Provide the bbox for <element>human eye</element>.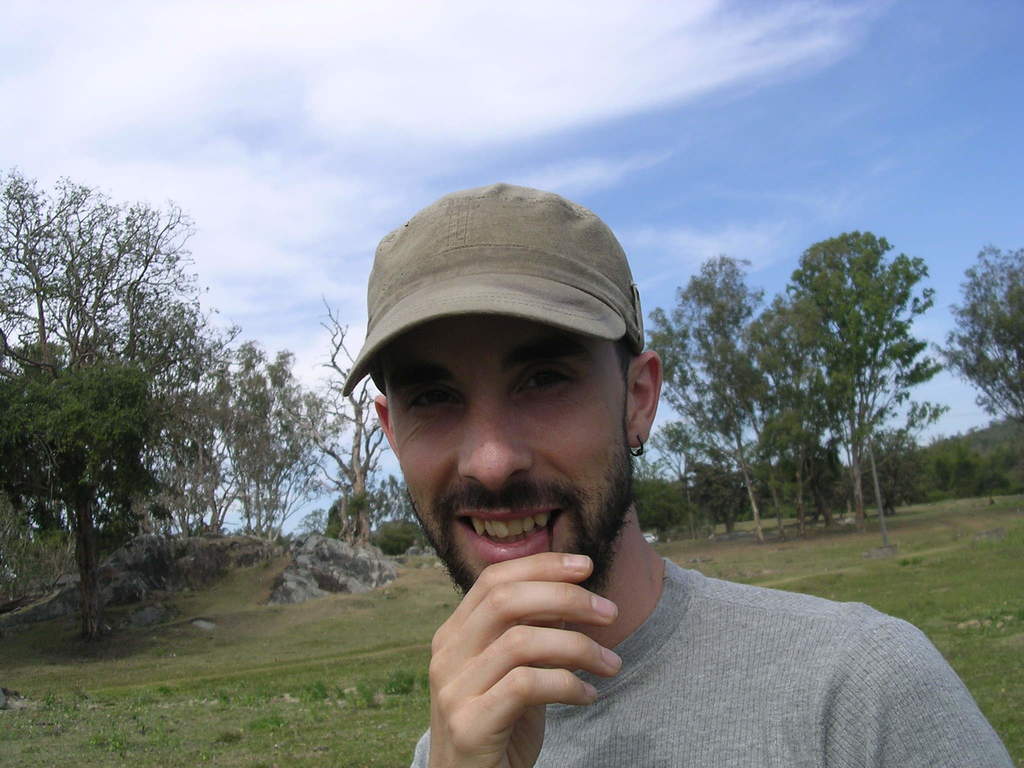
516 358 584 403.
